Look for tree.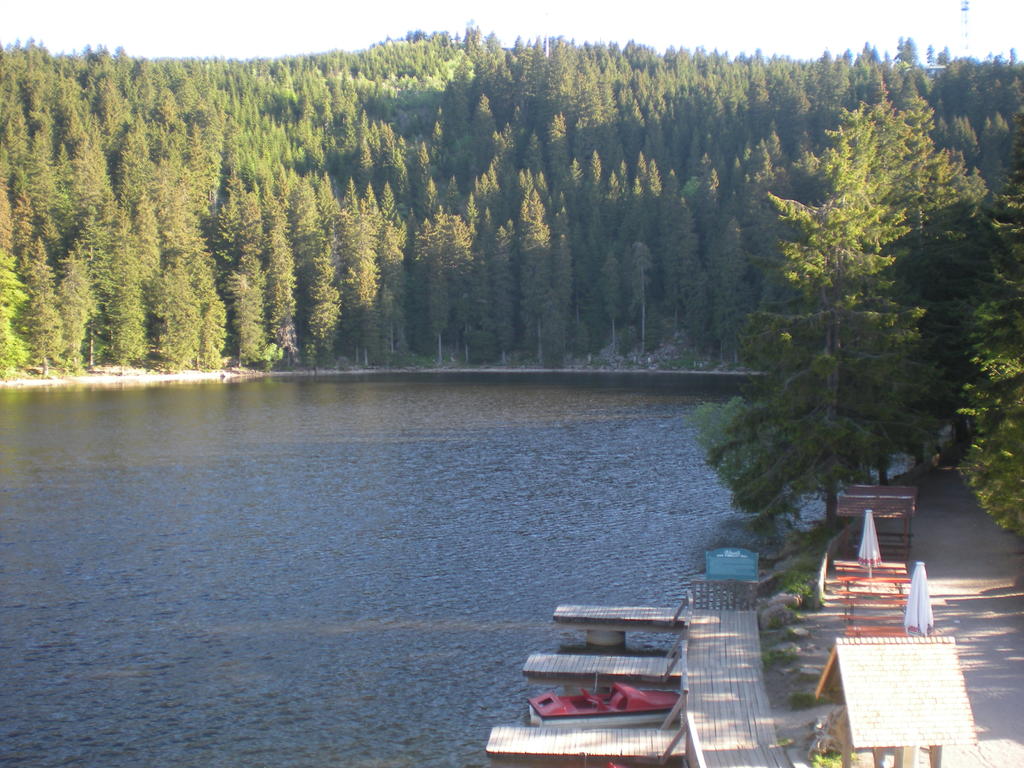
Found: l=703, t=91, r=996, b=559.
